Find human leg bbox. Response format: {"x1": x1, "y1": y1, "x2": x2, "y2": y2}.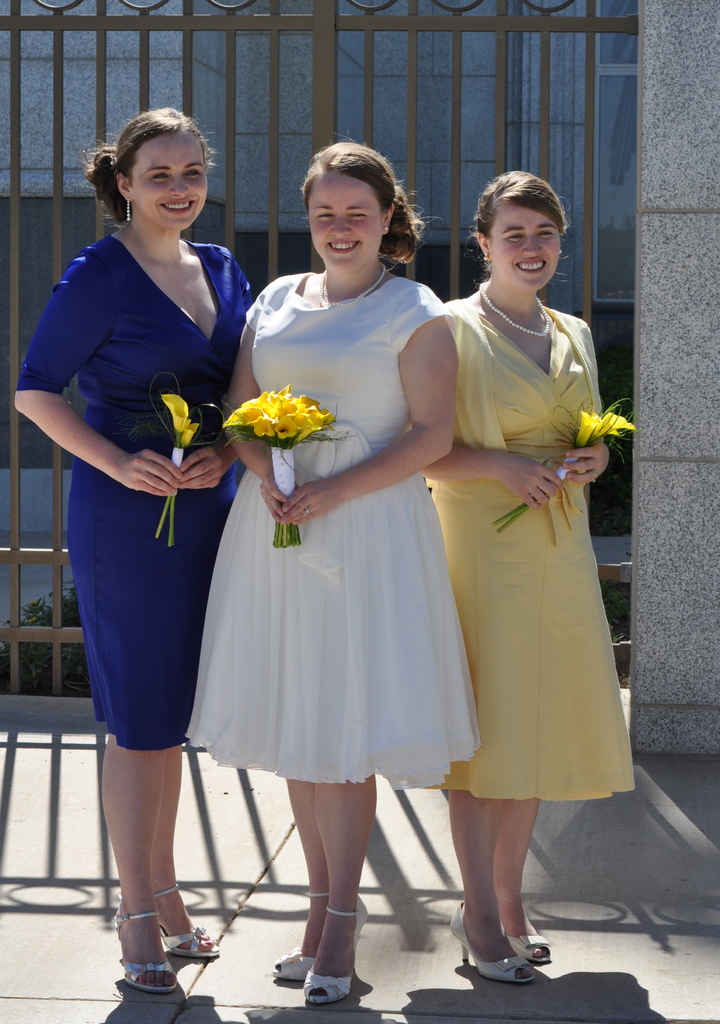
{"x1": 152, "y1": 734, "x2": 219, "y2": 958}.
